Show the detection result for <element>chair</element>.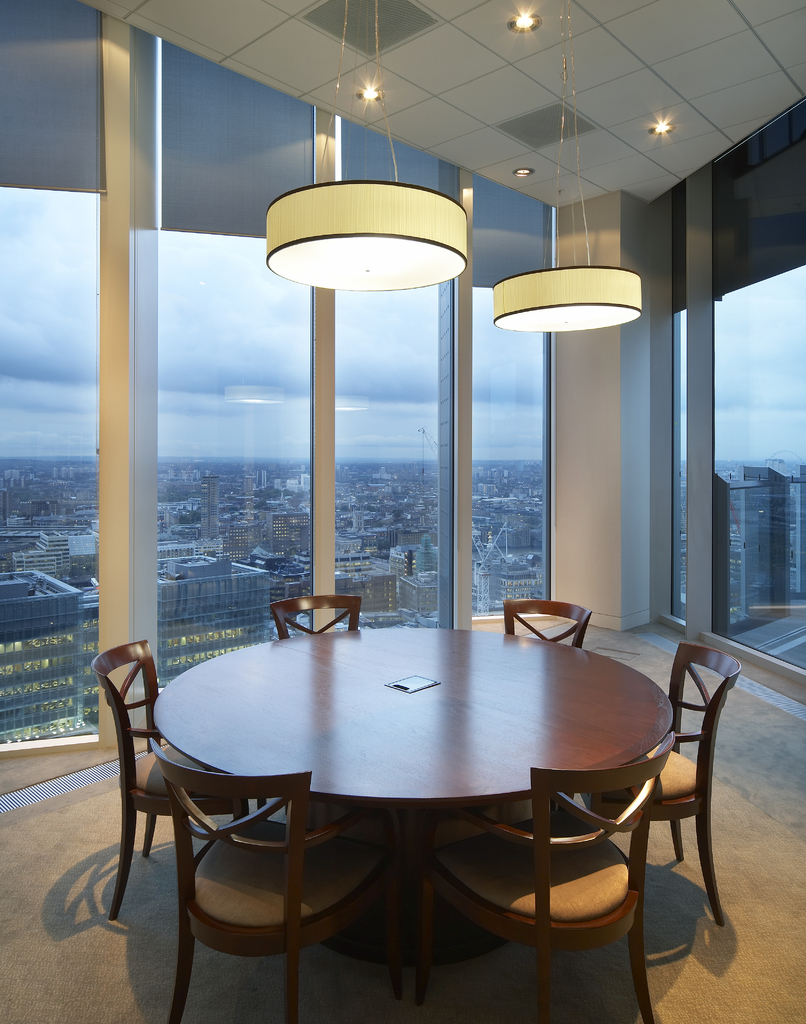
[497,600,593,648].
